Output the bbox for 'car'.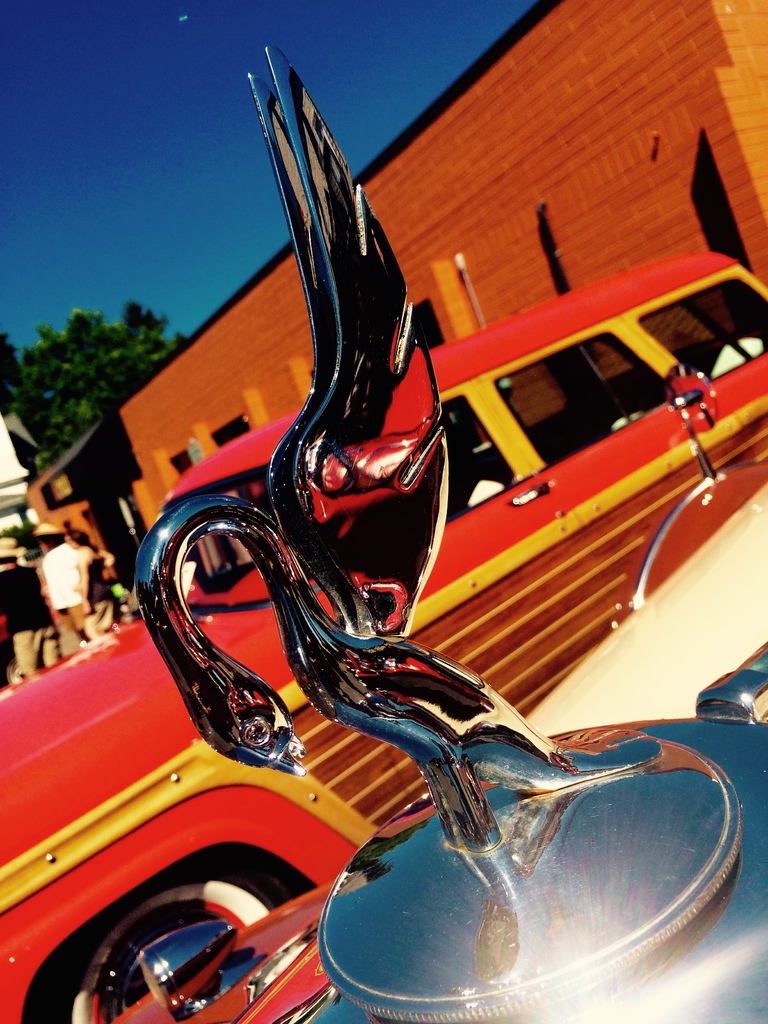
[0,252,767,1023].
